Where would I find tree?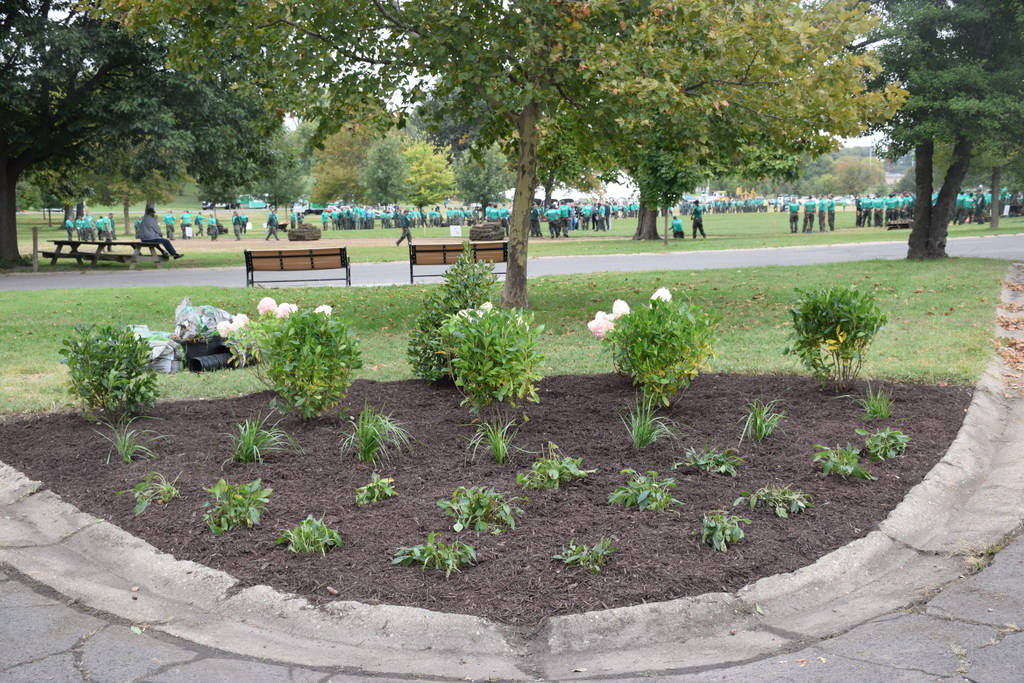
At BBox(835, 6, 1014, 263).
